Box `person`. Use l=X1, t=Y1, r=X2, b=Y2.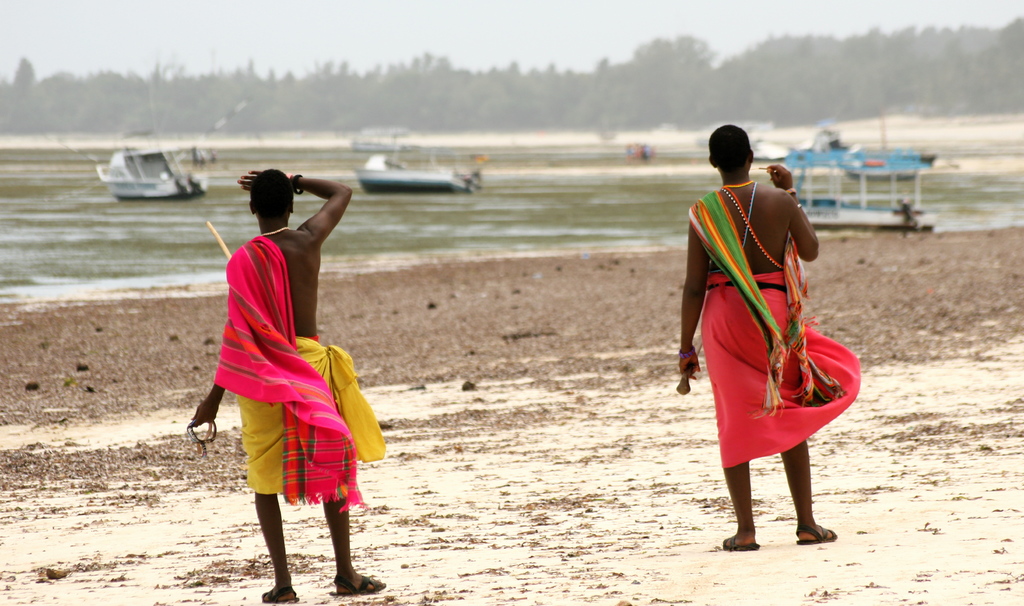
l=188, t=168, r=384, b=601.
